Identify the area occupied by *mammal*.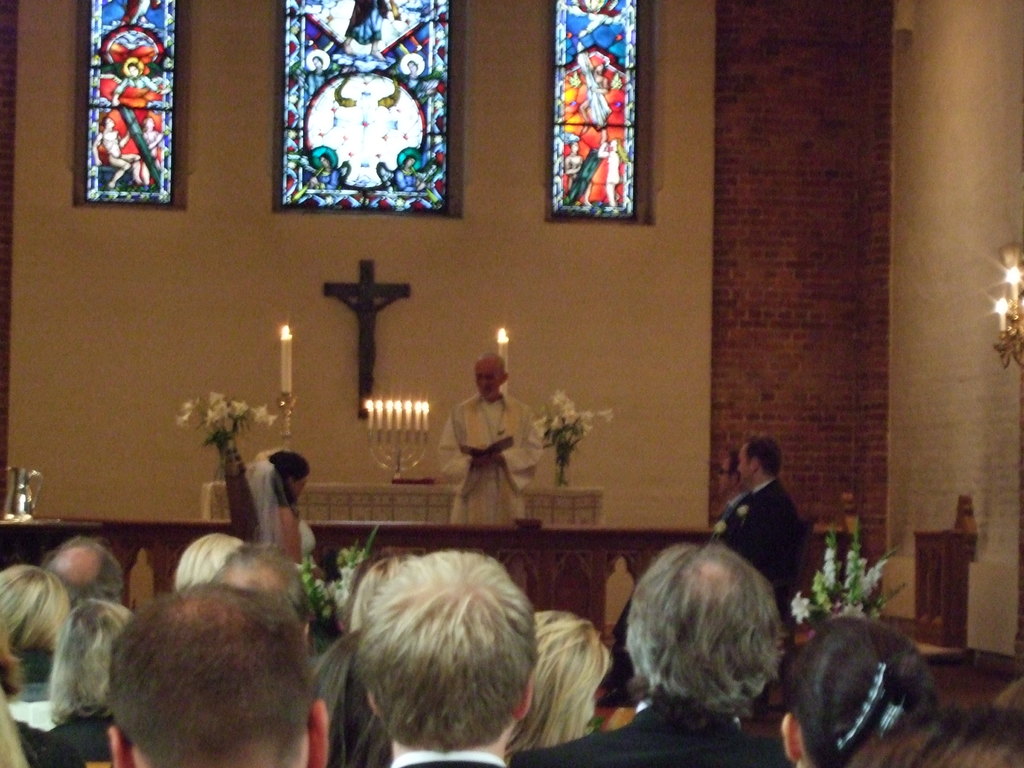
Area: l=440, t=353, r=545, b=525.
